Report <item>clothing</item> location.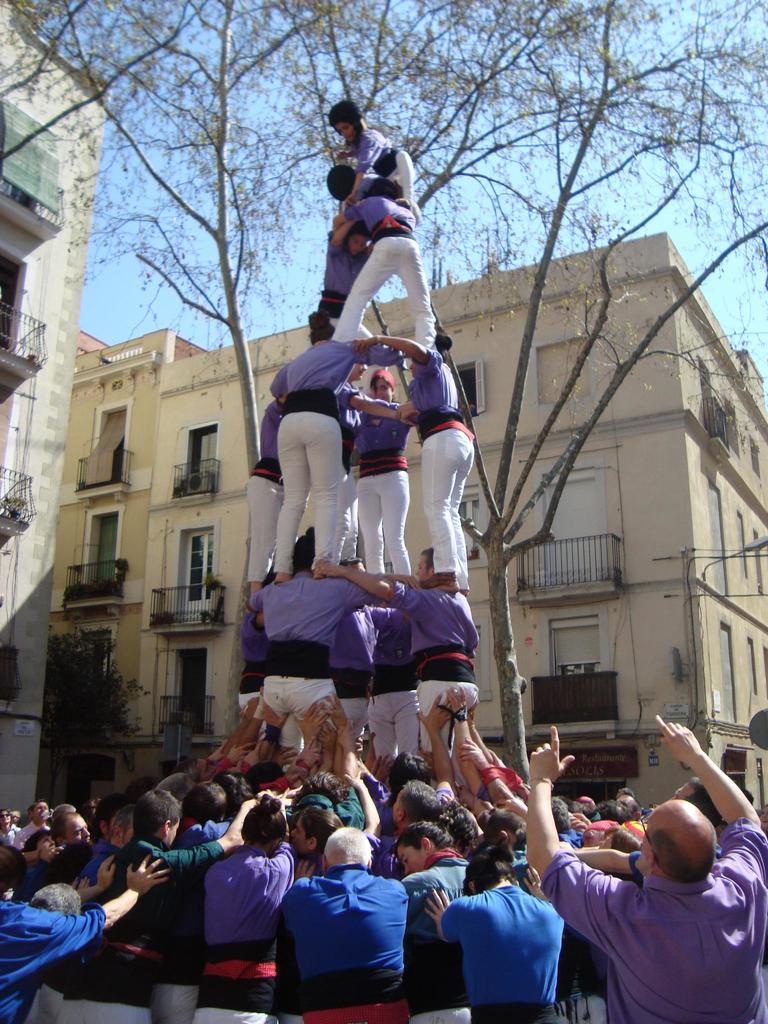
Report: <box>427,881,572,1023</box>.
